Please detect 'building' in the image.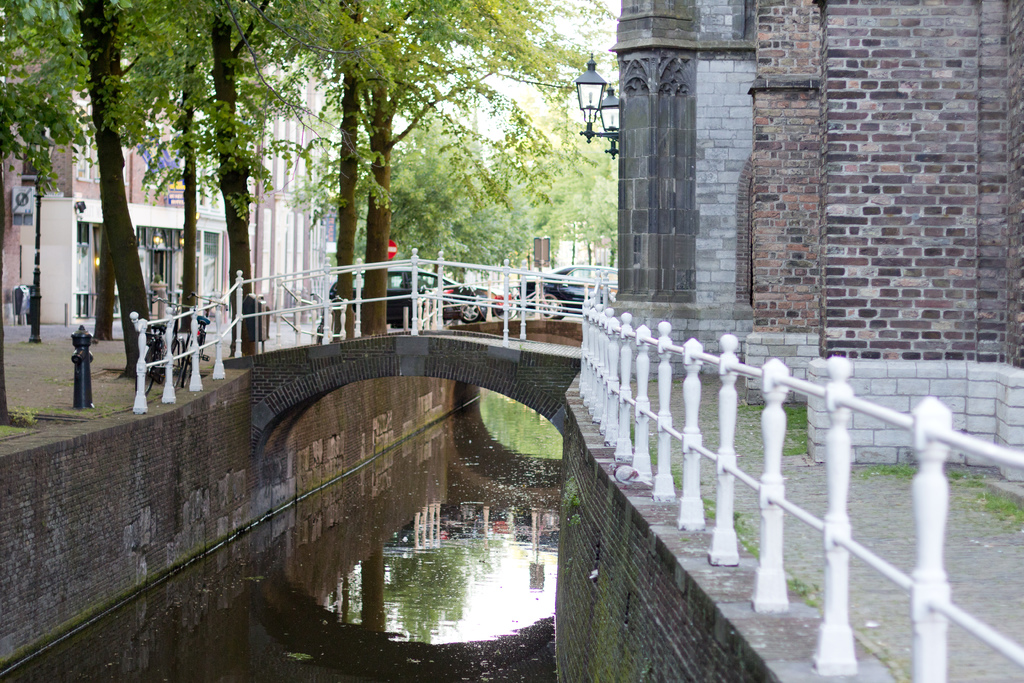
<region>572, 0, 1023, 499</region>.
